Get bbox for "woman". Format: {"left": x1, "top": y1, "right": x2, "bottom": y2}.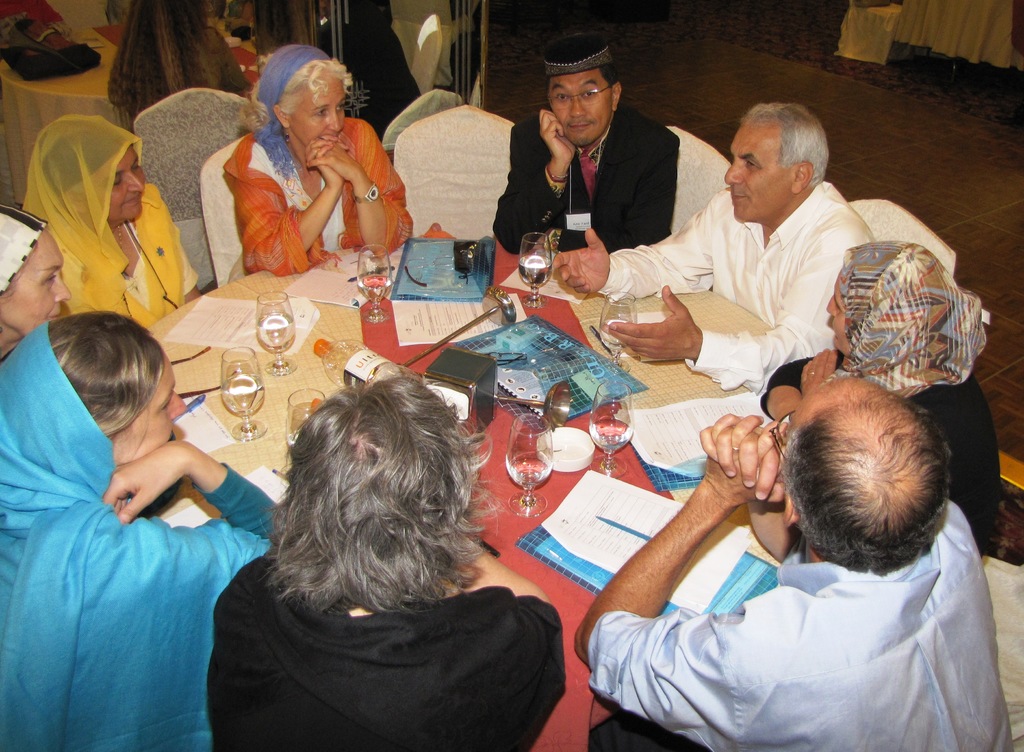
{"left": 0, "top": 313, "right": 278, "bottom": 751}.
